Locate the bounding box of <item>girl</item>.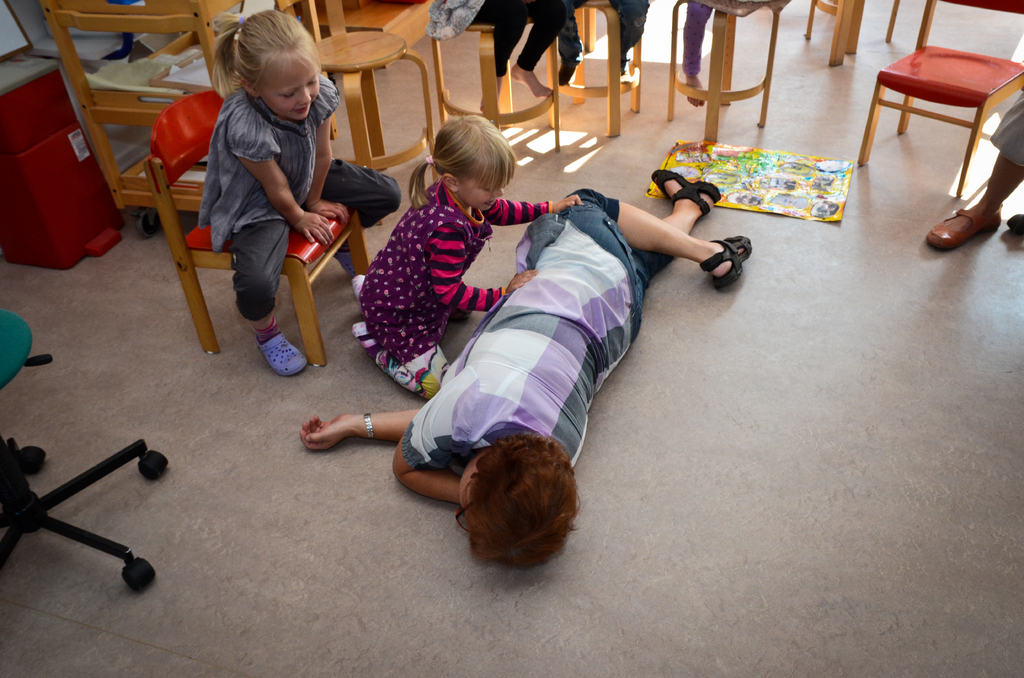
Bounding box: locate(188, 10, 408, 382).
